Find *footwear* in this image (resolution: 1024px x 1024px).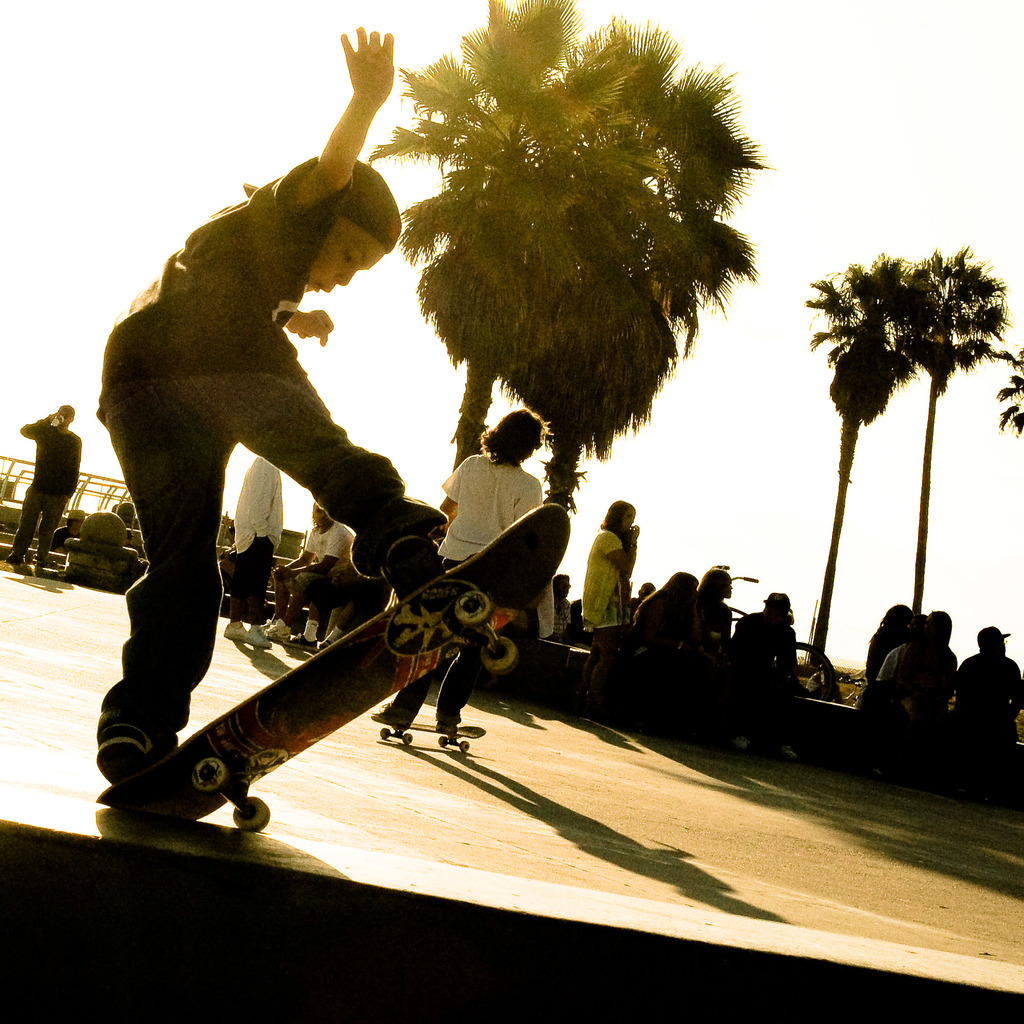
<bbox>577, 693, 585, 707</bbox>.
